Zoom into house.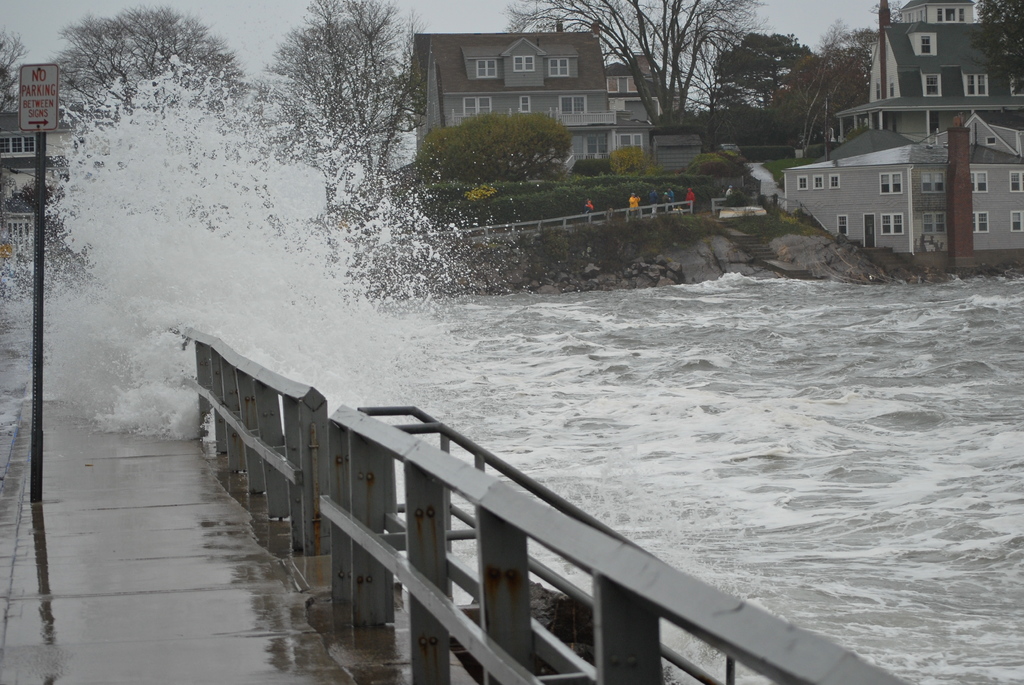
Zoom target: box=[801, 122, 1019, 290].
